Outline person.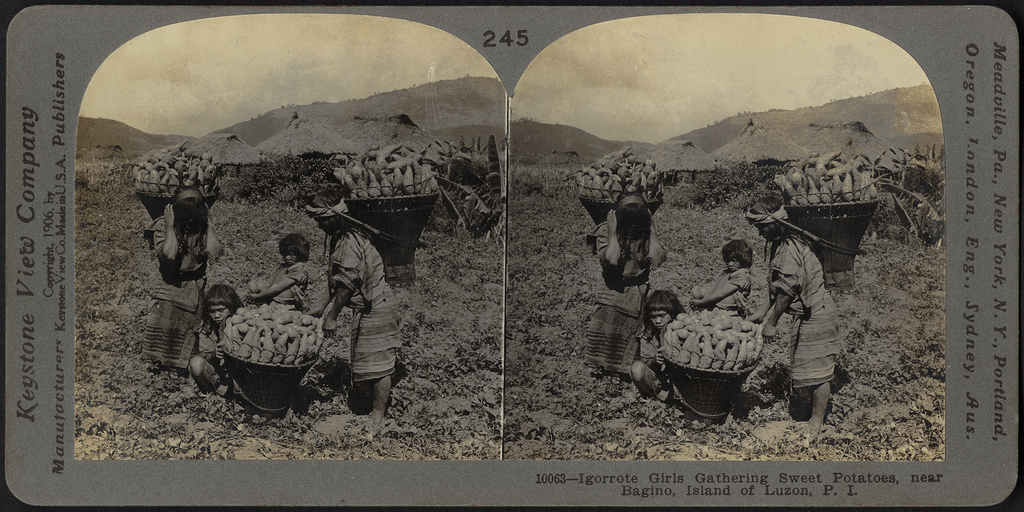
Outline: (x1=767, y1=189, x2=849, y2=422).
